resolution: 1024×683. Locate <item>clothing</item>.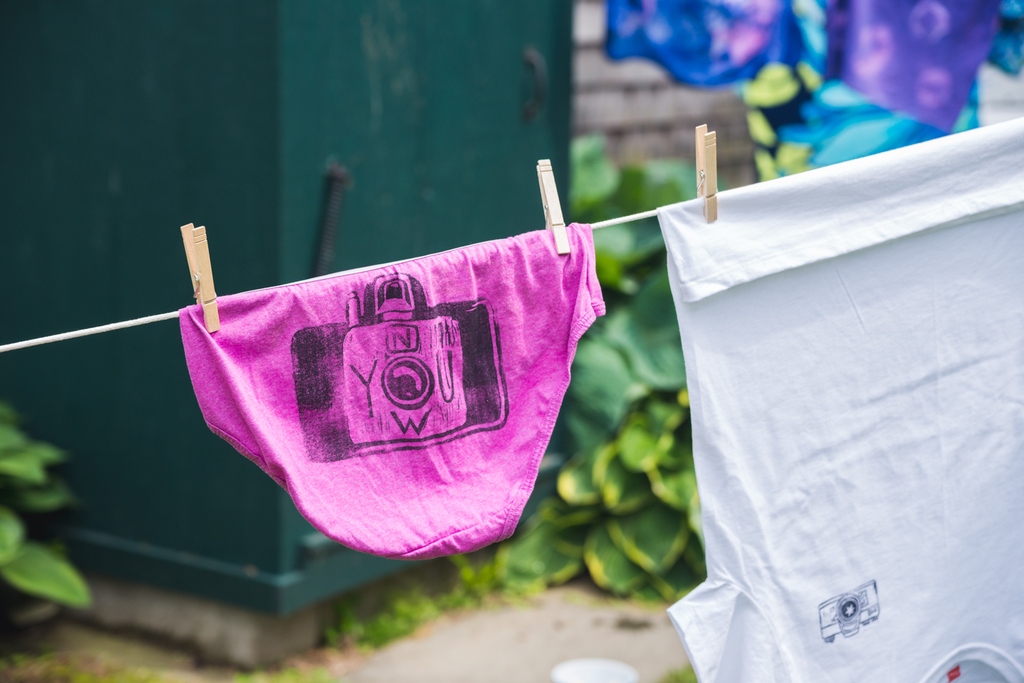
crop(152, 156, 617, 562).
